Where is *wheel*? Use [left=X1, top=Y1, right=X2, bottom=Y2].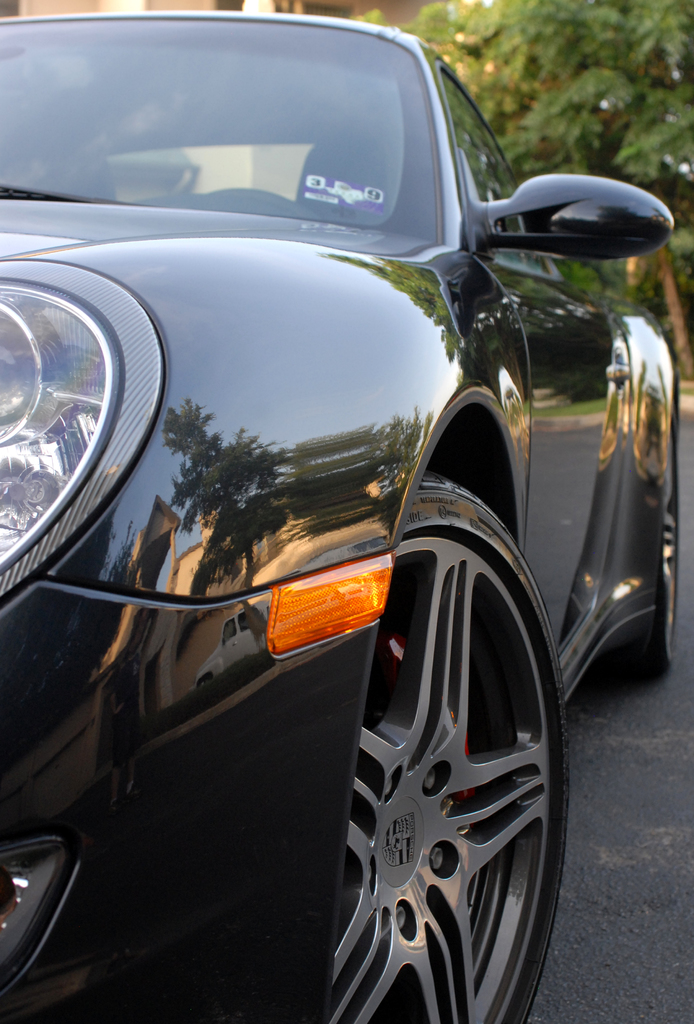
[left=330, top=470, right=569, bottom=1023].
